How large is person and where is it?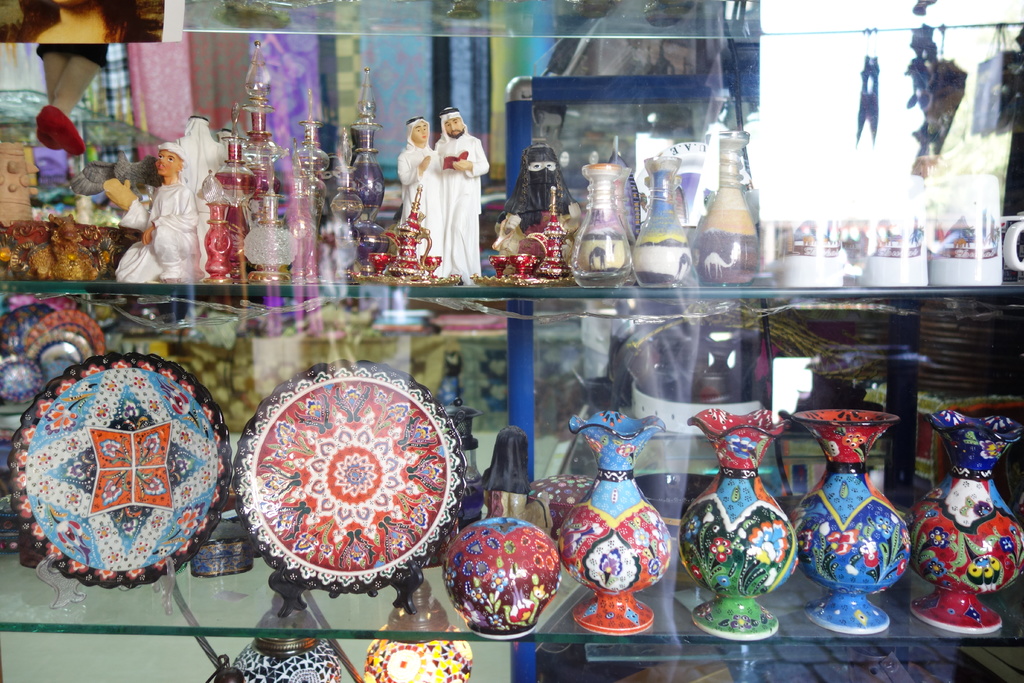
Bounding box: crop(388, 112, 434, 265).
